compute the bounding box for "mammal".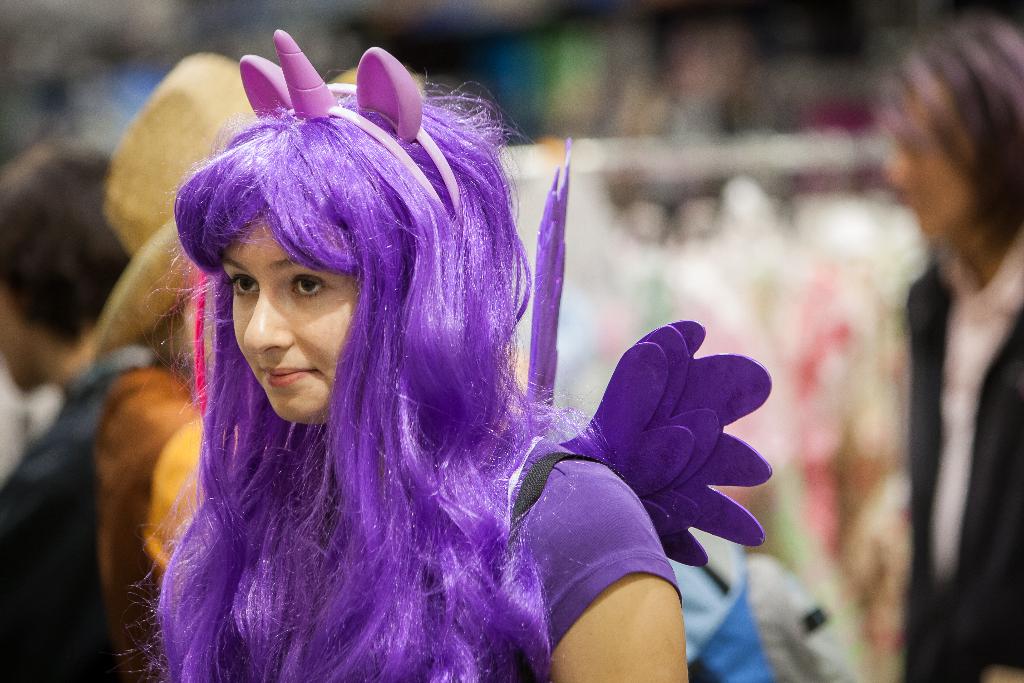
bbox(880, 9, 1023, 682).
